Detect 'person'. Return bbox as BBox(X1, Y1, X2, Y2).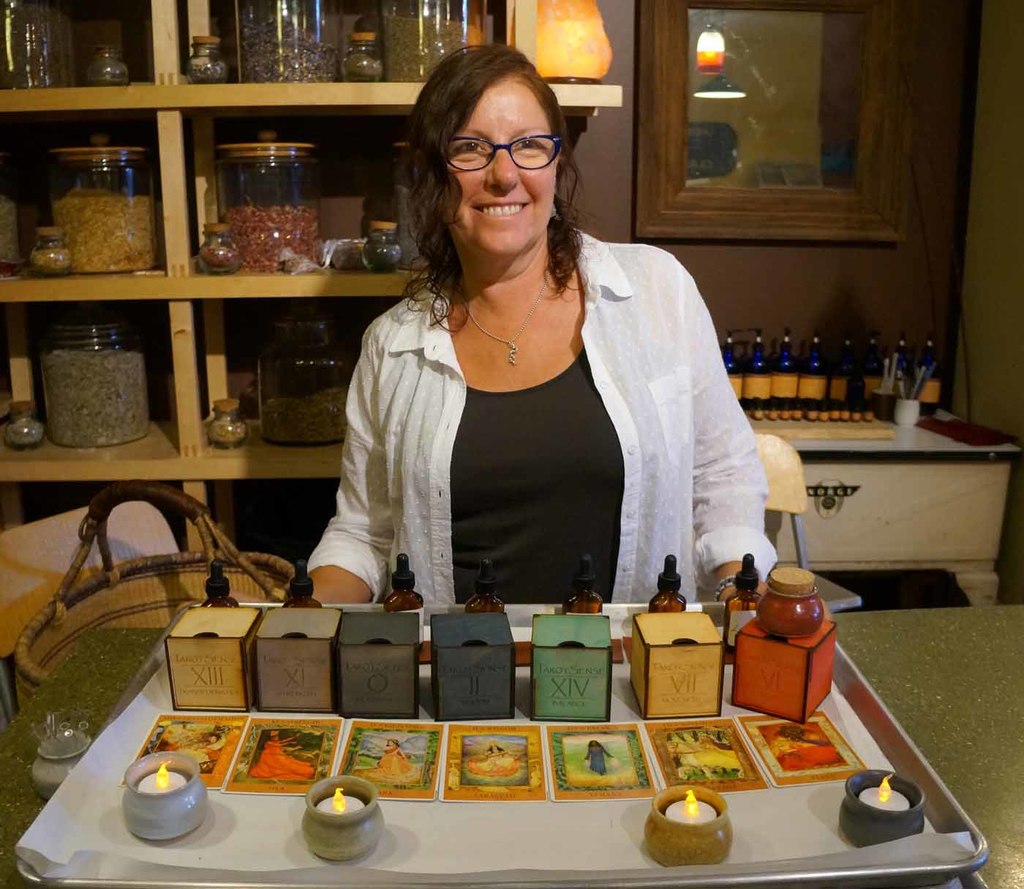
BBox(302, 70, 778, 706).
